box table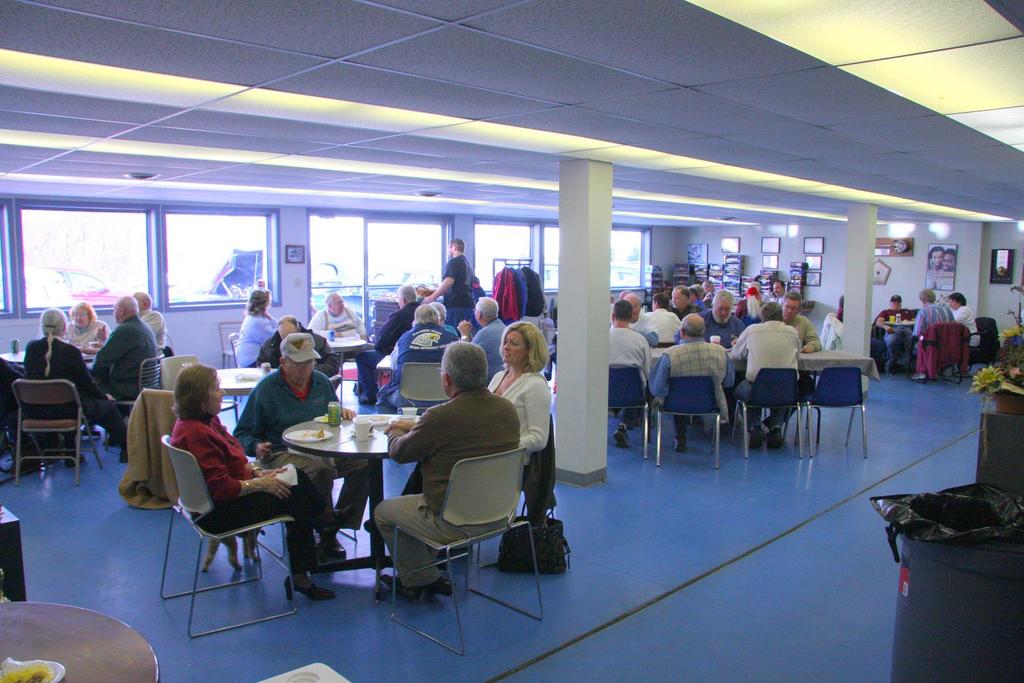
box(648, 347, 671, 362)
